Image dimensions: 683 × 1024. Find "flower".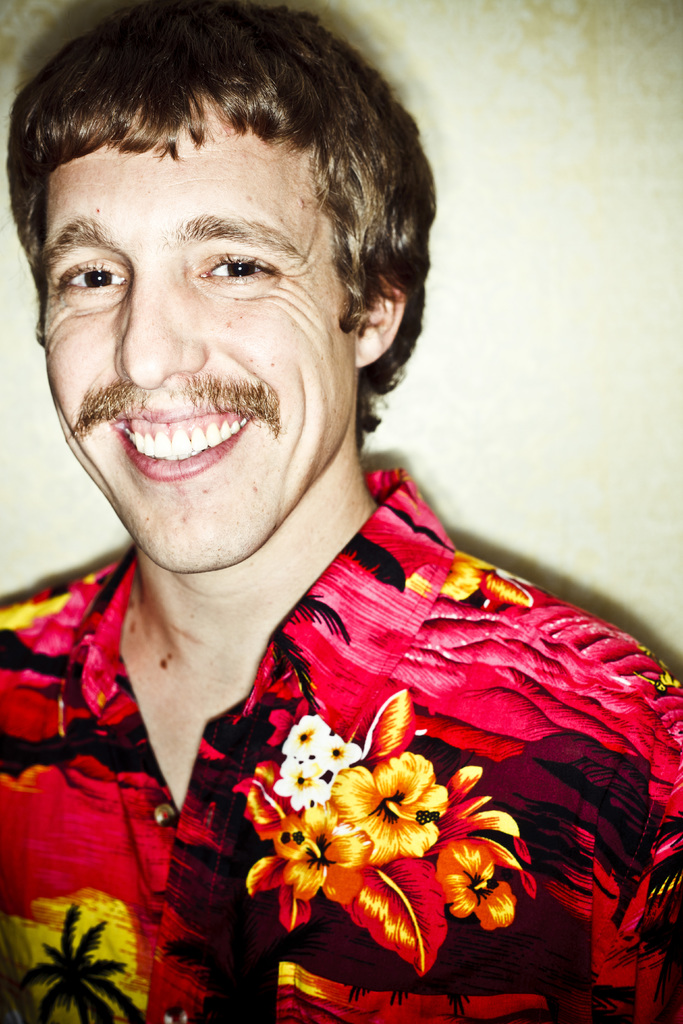
[284, 707, 331, 758].
